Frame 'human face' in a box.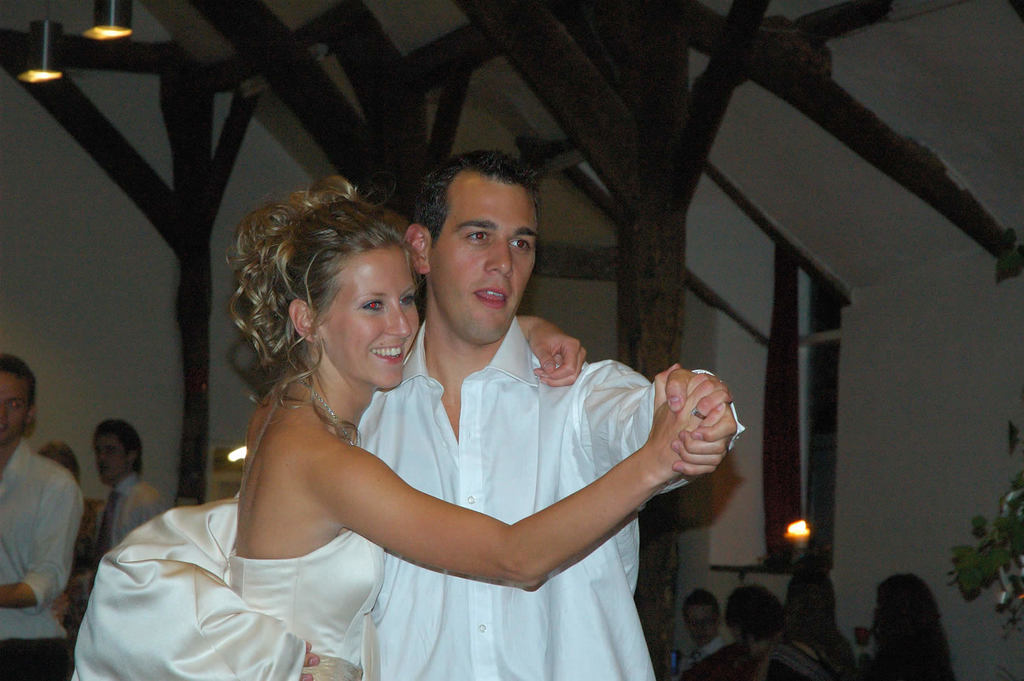
<region>0, 364, 31, 447</region>.
